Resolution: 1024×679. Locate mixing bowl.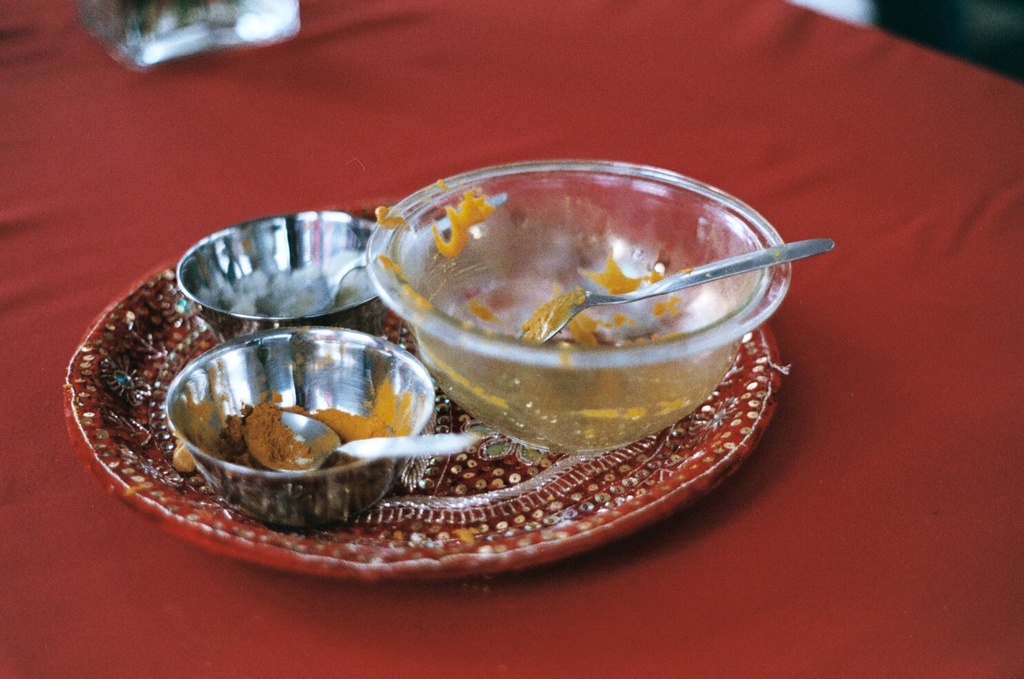
(173, 211, 393, 349).
